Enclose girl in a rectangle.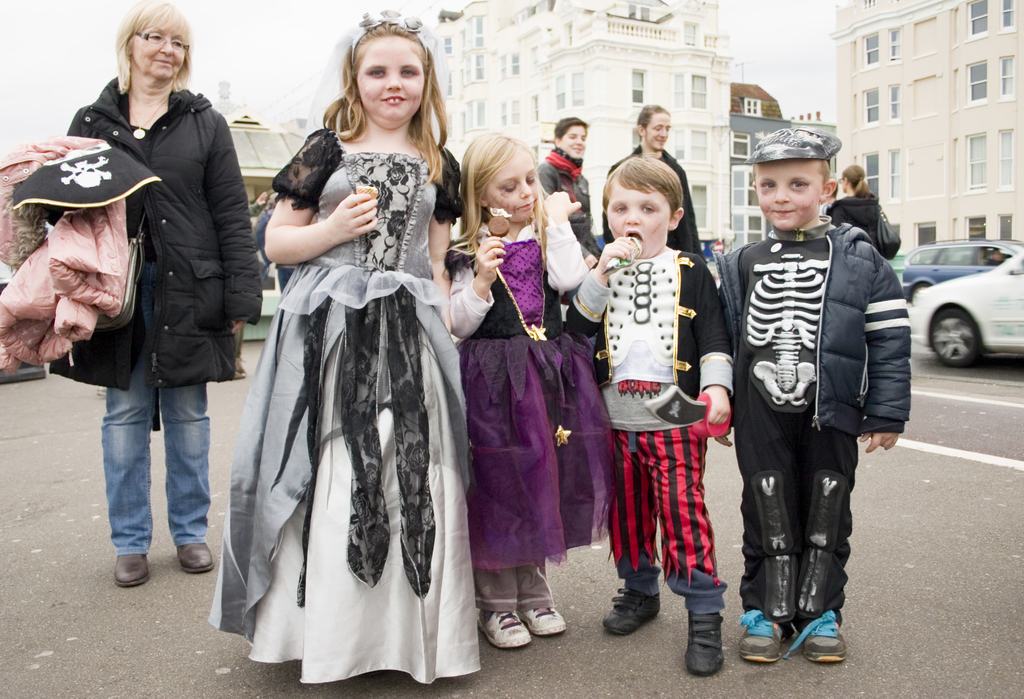
left=450, top=136, right=618, bottom=652.
